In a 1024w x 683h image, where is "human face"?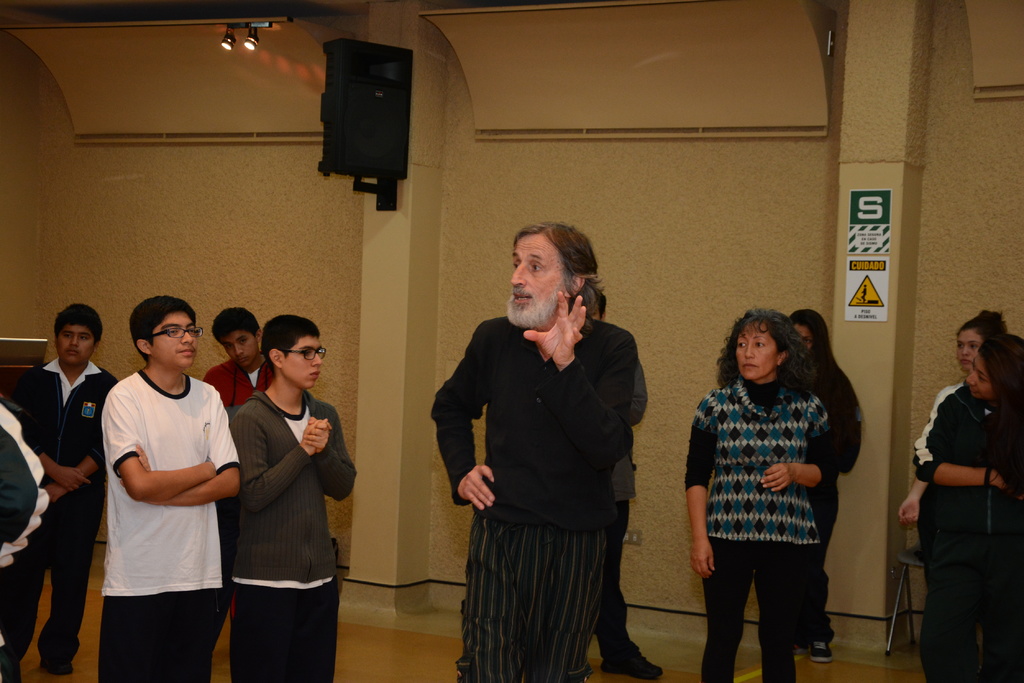
bbox(218, 326, 253, 363).
